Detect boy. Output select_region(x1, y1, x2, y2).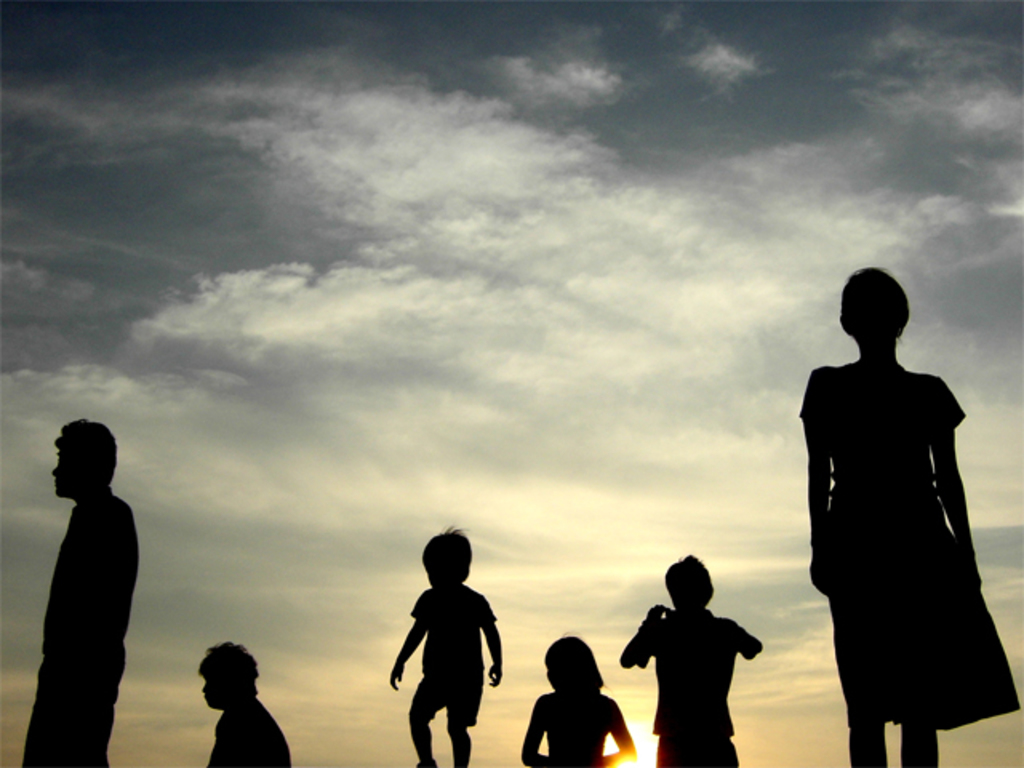
select_region(387, 520, 517, 766).
